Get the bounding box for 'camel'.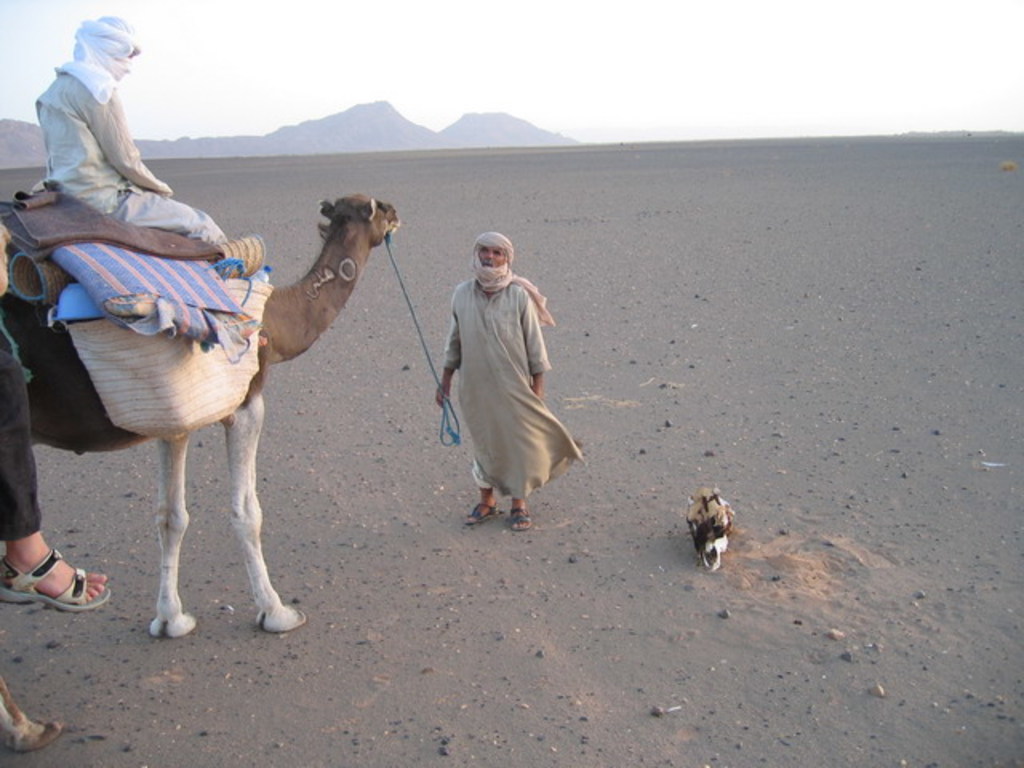
box(0, 197, 400, 637).
